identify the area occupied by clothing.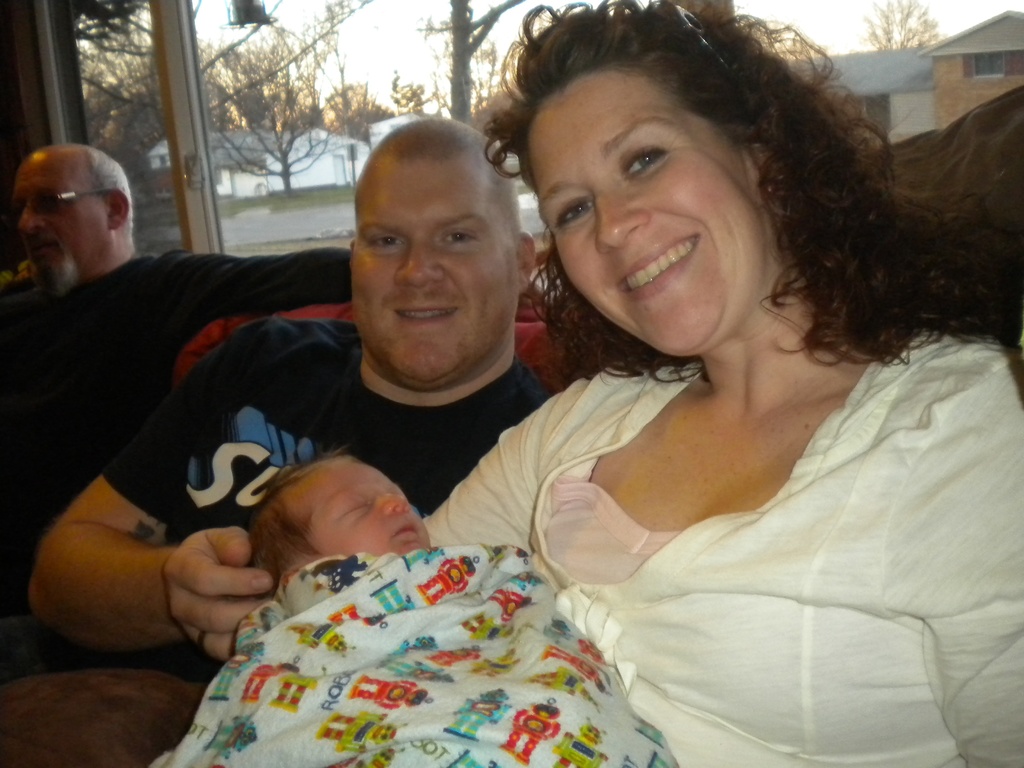
Area: [x1=0, y1=316, x2=551, y2=685].
